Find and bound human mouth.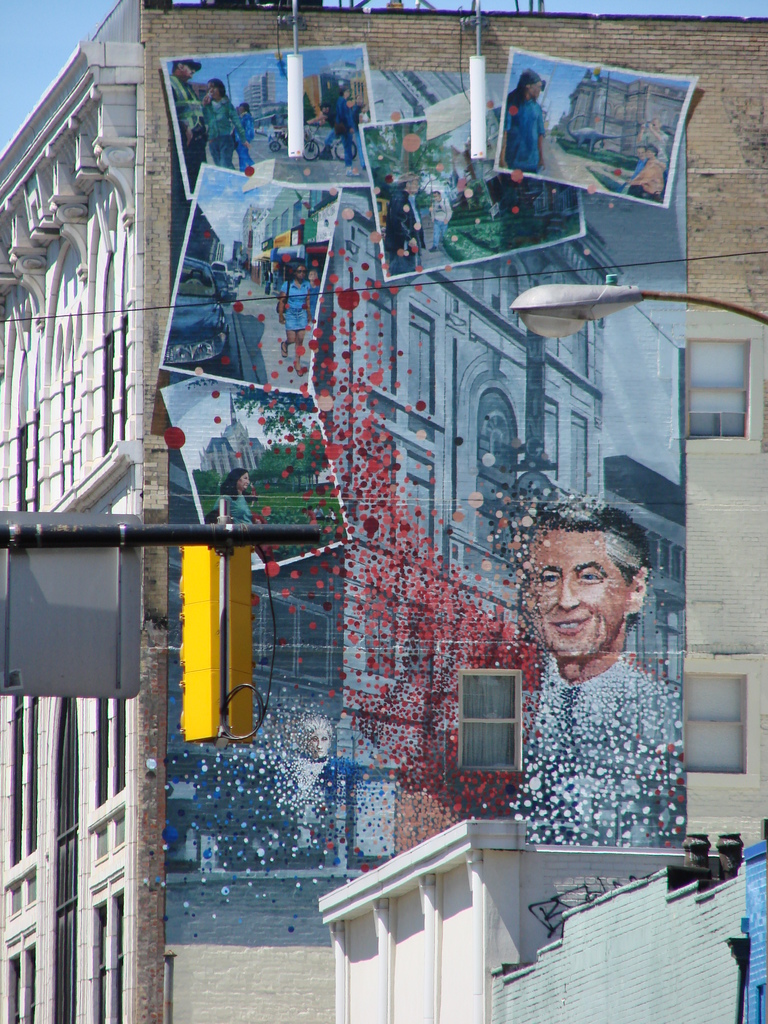
Bound: BBox(544, 615, 586, 629).
